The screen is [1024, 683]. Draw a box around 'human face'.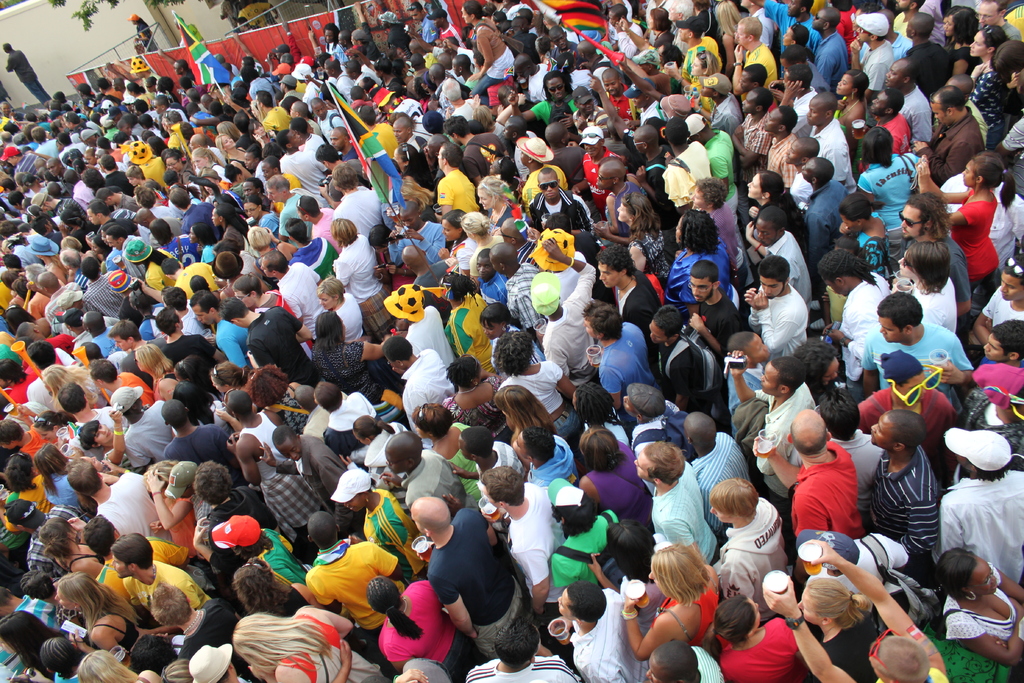
box(898, 254, 915, 279).
